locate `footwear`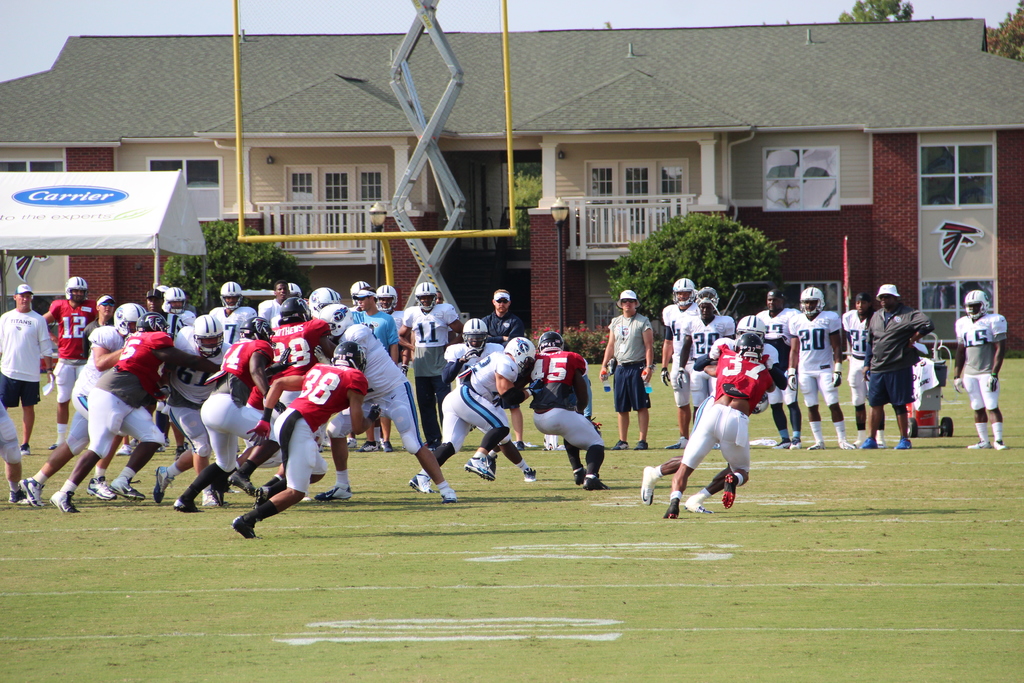
659/496/676/526
